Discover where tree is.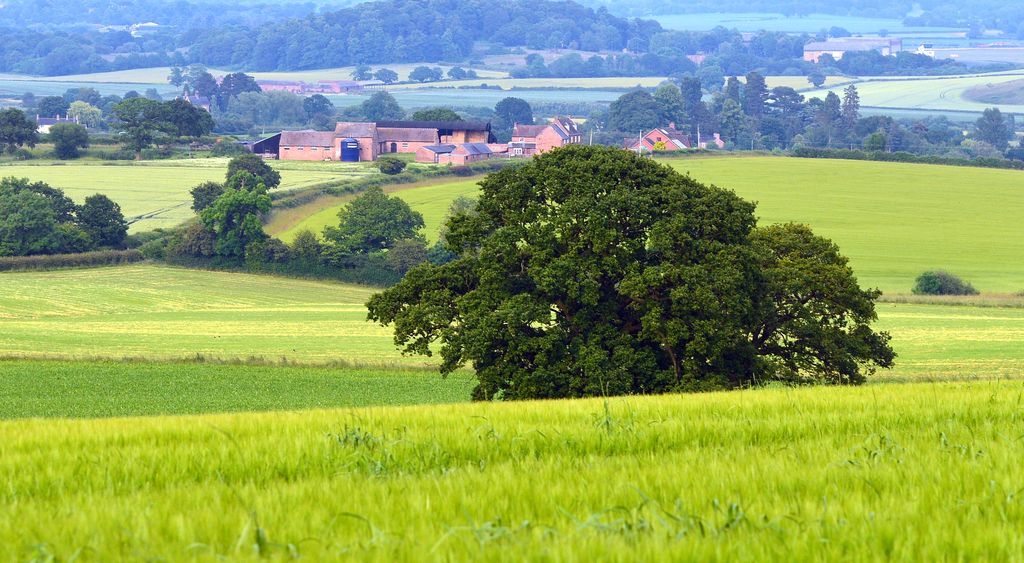
Discovered at [x1=806, y1=72, x2=829, y2=87].
